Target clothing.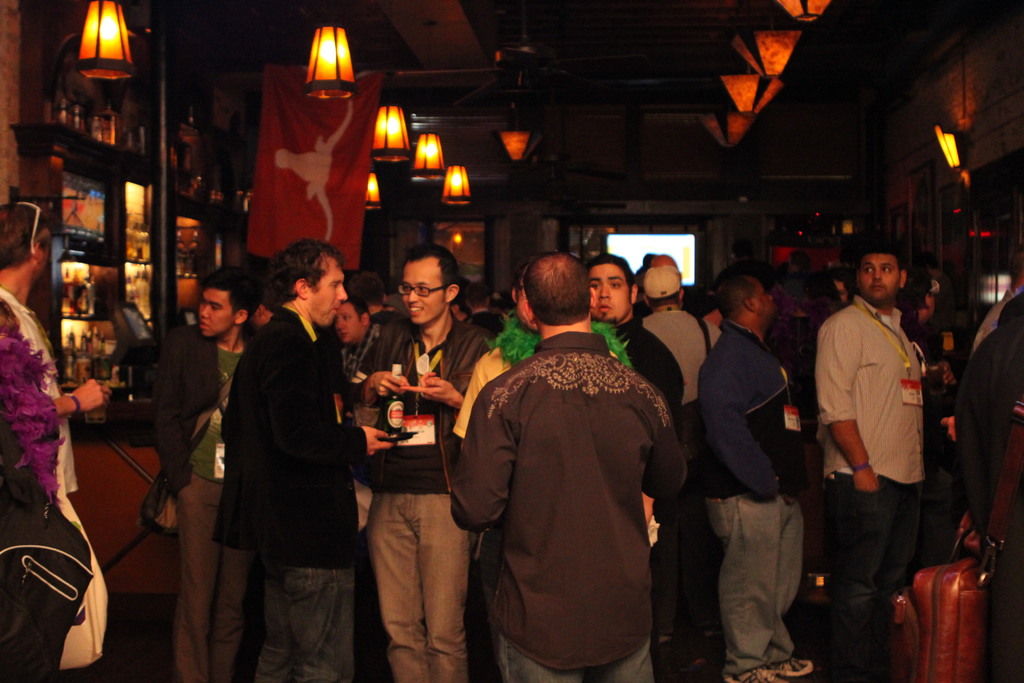
Target region: [left=220, top=309, right=353, bottom=682].
